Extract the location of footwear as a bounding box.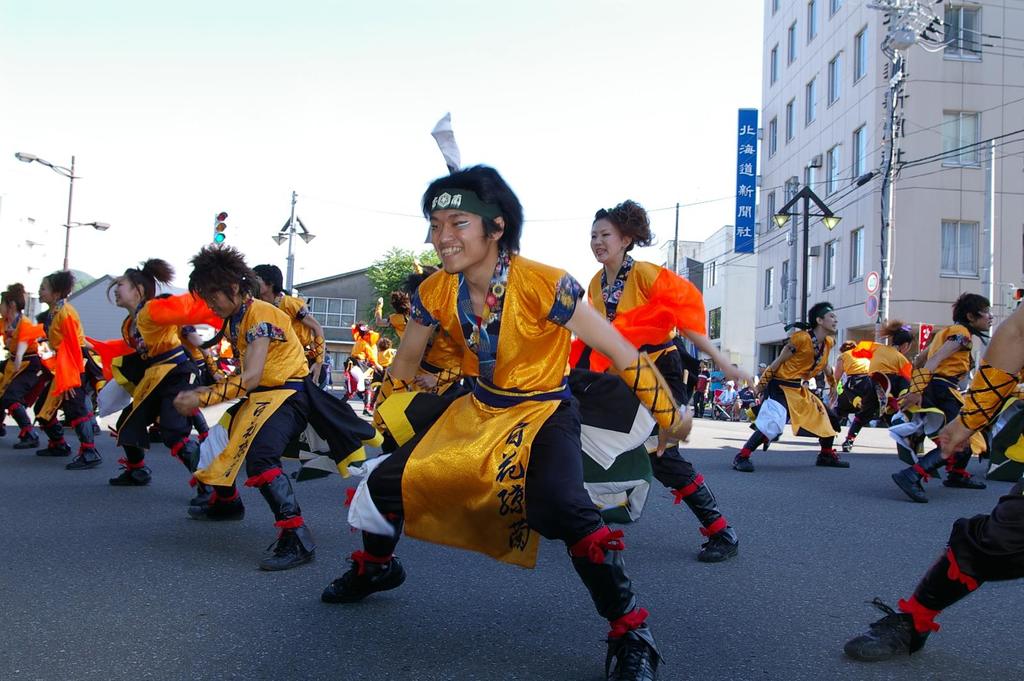
pyautogui.locateOnScreen(111, 468, 156, 483).
